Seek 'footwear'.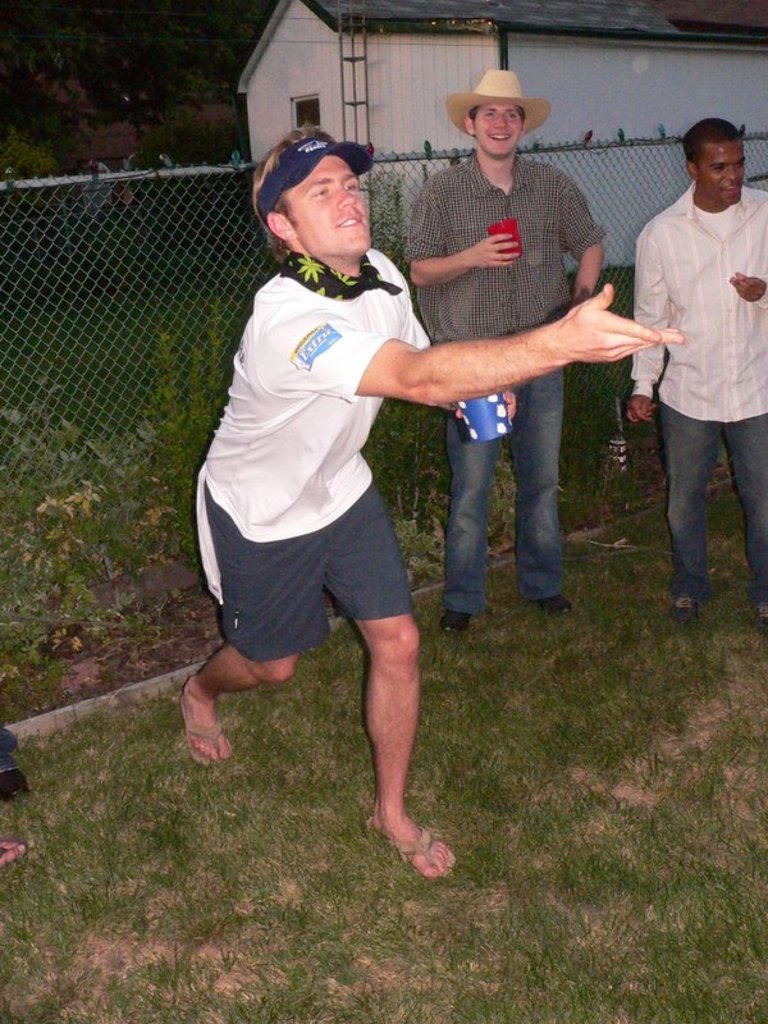
753:585:767:640.
